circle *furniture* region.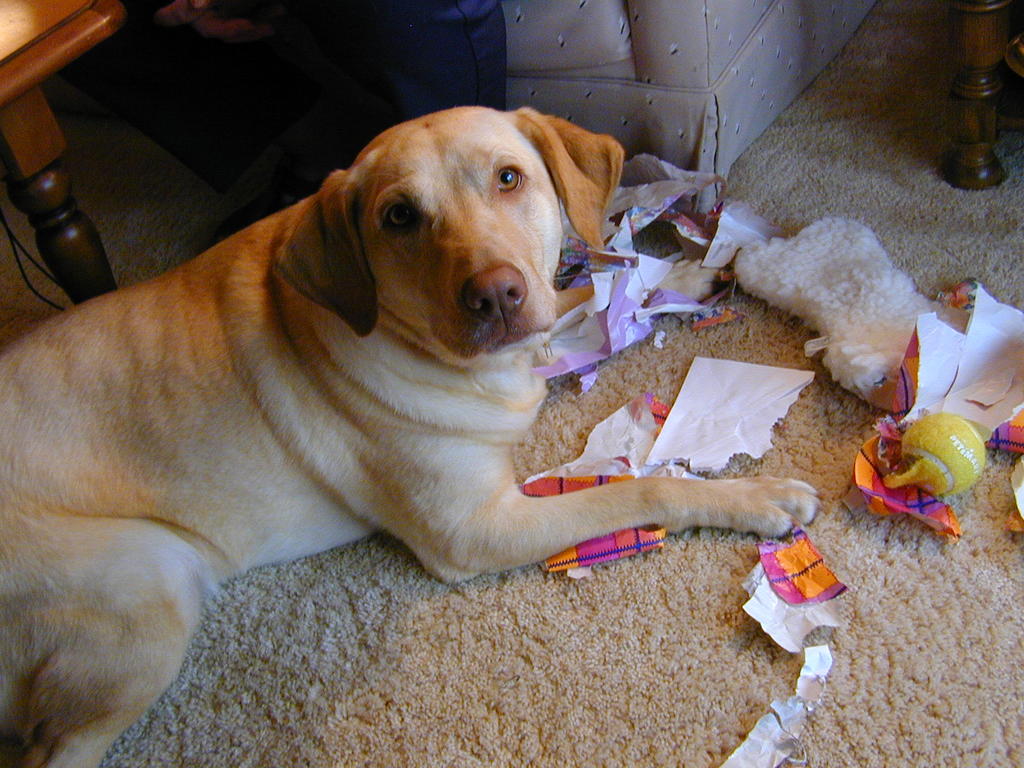
Region: (x1=498, y1=0, x2=875, y2=219).
